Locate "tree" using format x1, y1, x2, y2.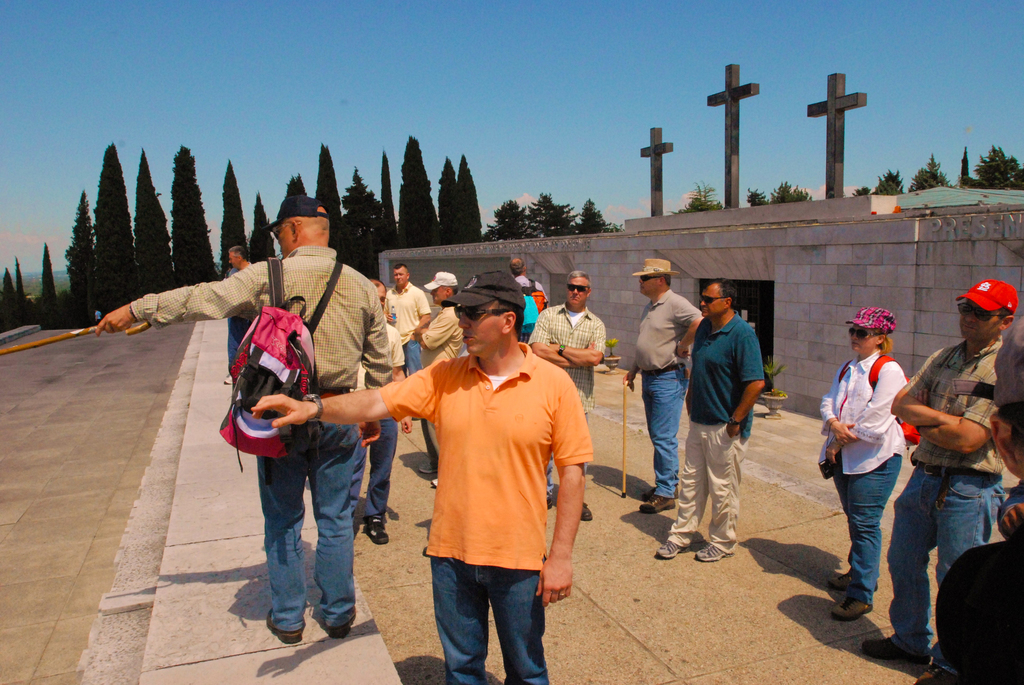
64, 188, 89, 328.
